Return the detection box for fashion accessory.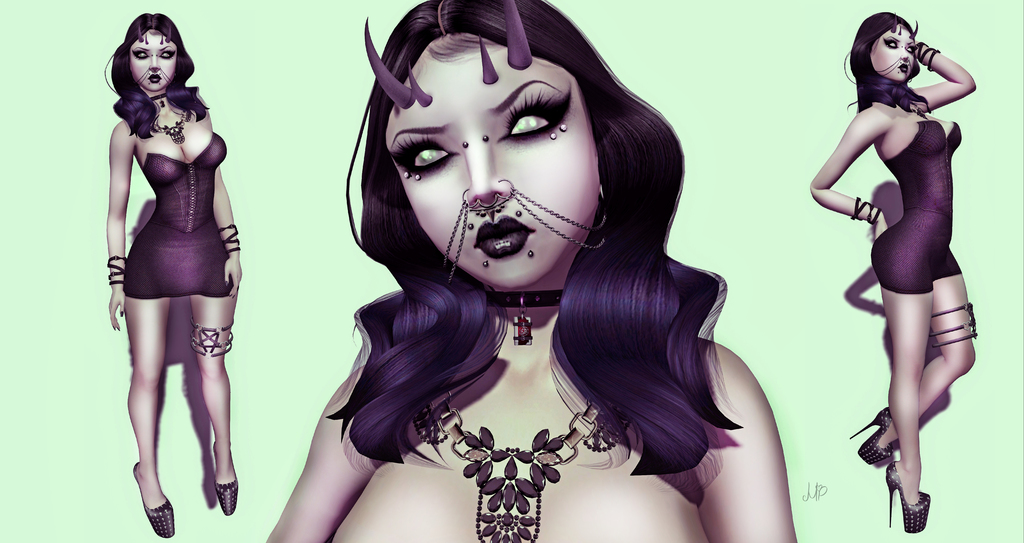
rect(156, 55, 157, 56).
